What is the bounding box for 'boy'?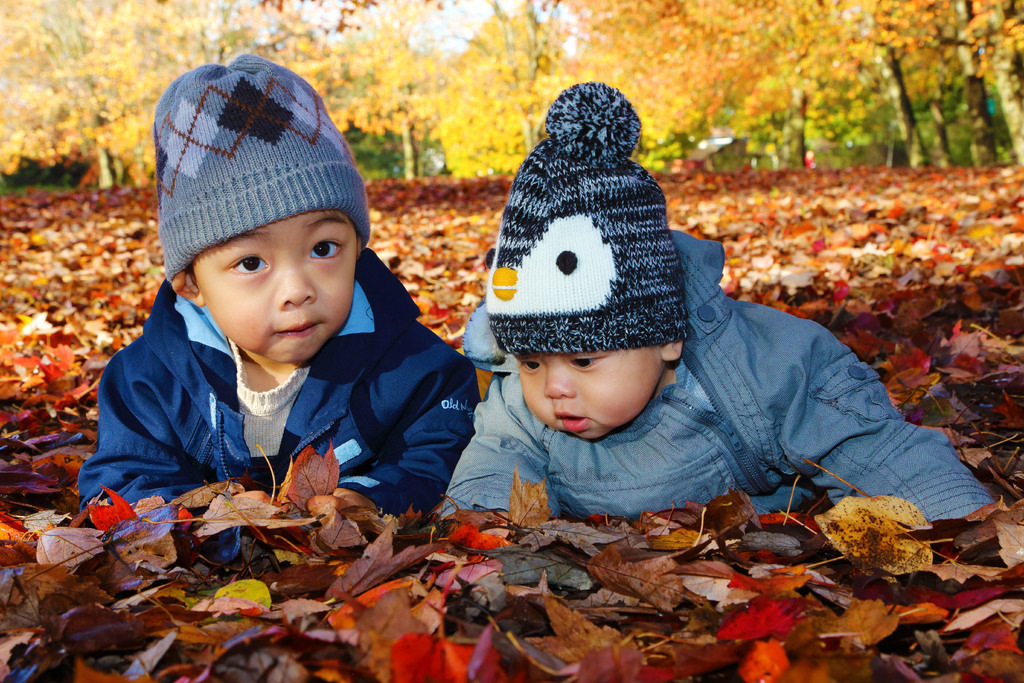
left=67, top=42, right=489, bottom=528.
